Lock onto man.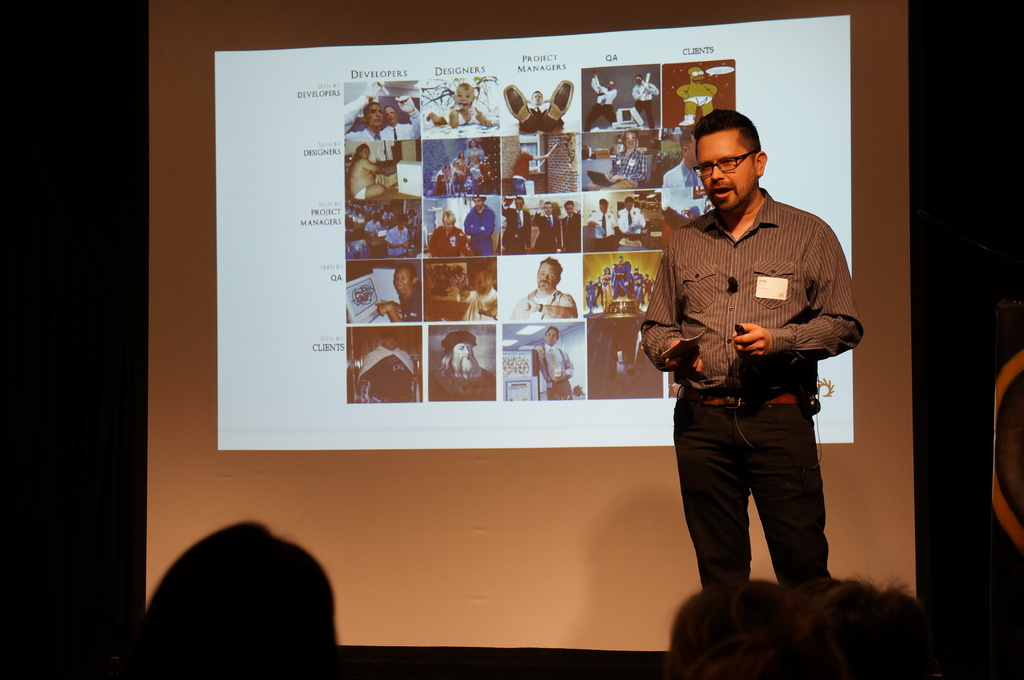
Locked: l=609, t=257, r=630, b=300.
